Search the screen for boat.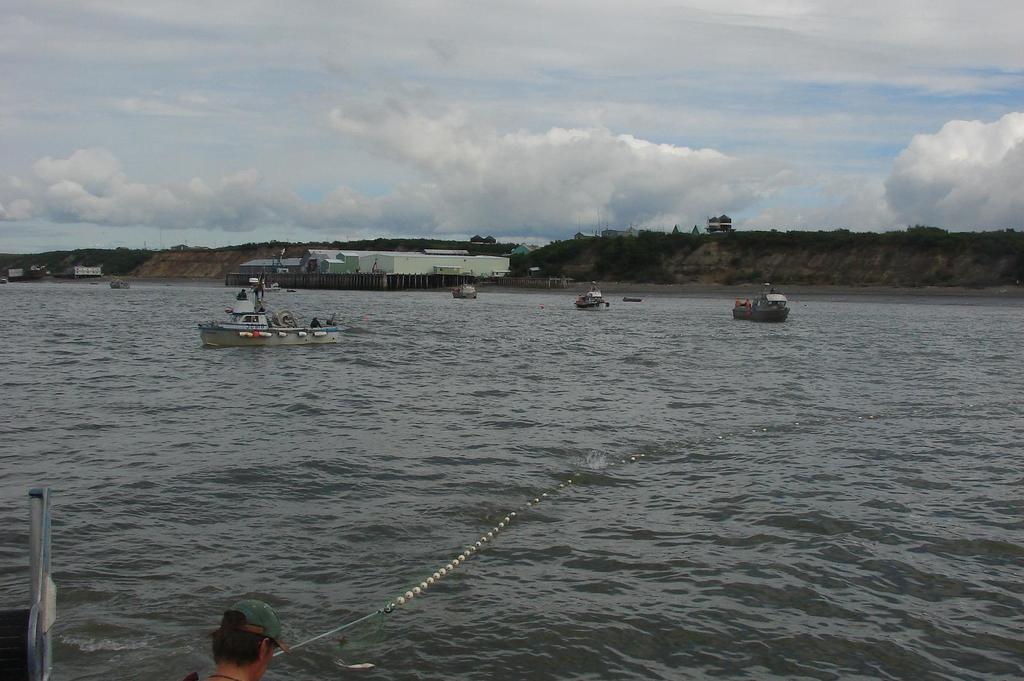
Found at select_region(572, 277, 607, 312).
